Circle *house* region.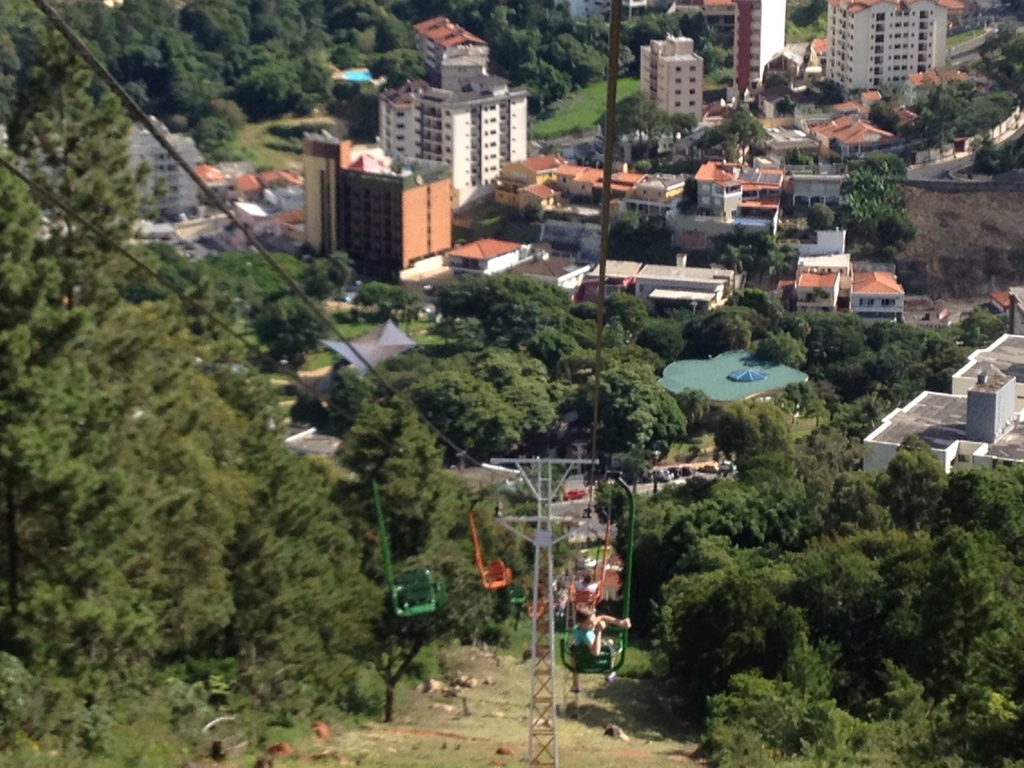
Region: select_region(824, 0, 968, 101).
